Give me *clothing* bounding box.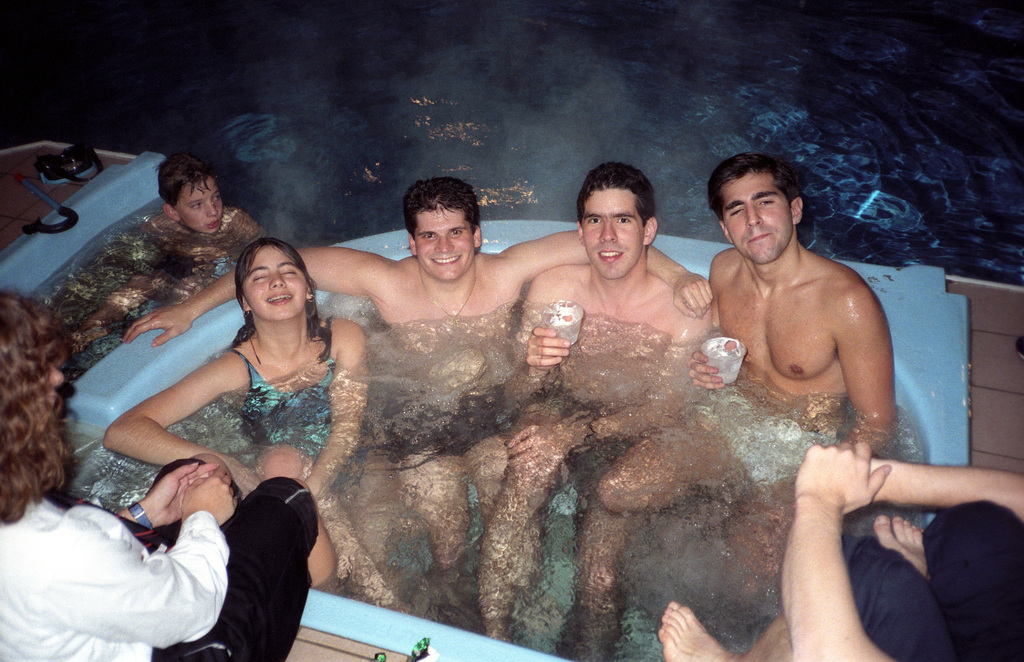
(0,477,320,661).
